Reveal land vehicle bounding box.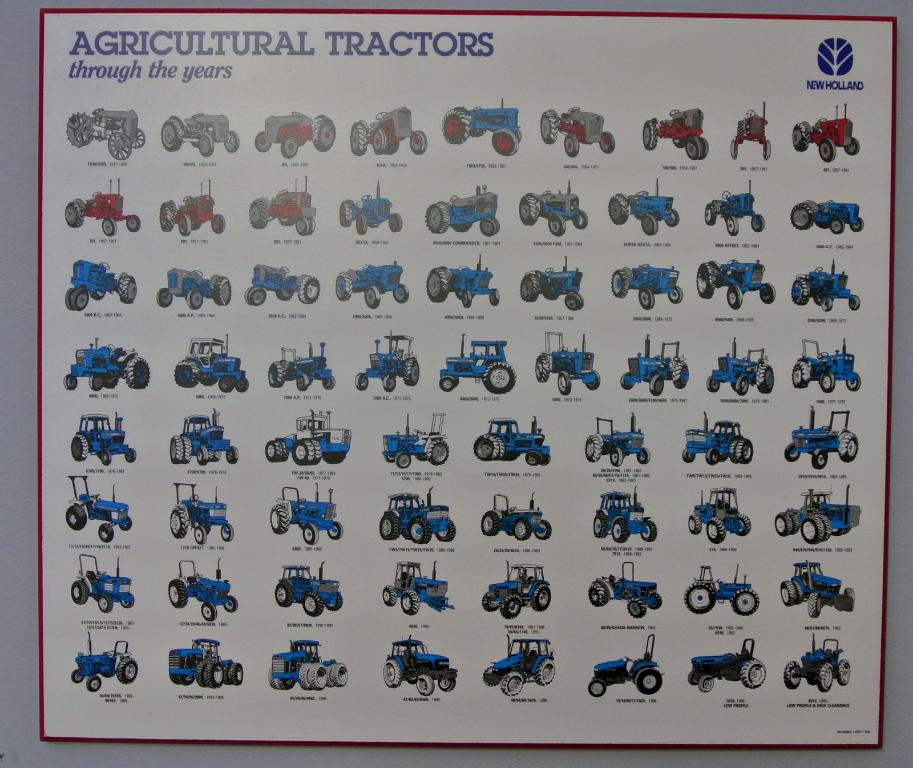
Revealed: 774, 484, 863, 545.
